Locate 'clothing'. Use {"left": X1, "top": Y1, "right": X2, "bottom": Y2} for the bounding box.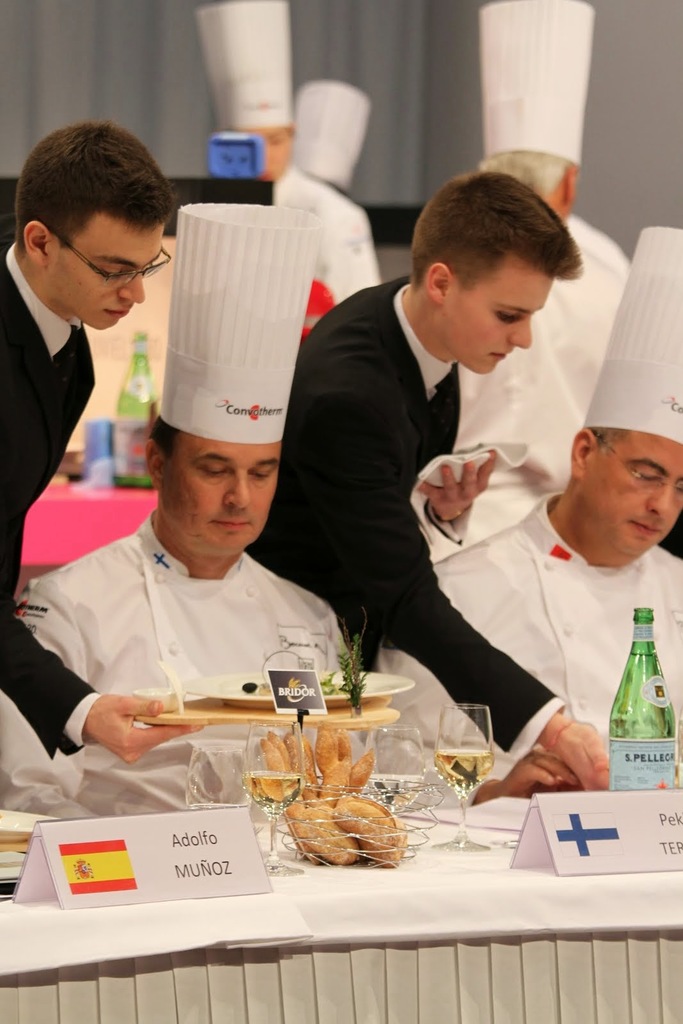
{"left": 246, "top": 268, "right": 568, "bottom": 756}.
